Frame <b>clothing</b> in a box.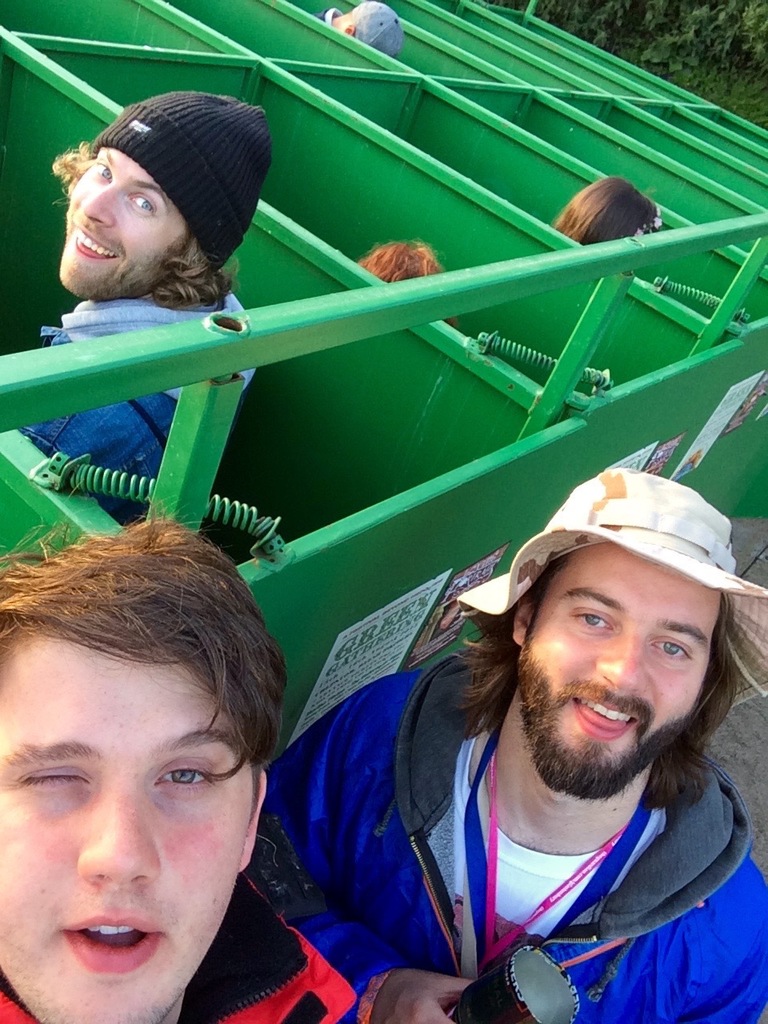
bbox(242, 485, 756, 1021).
